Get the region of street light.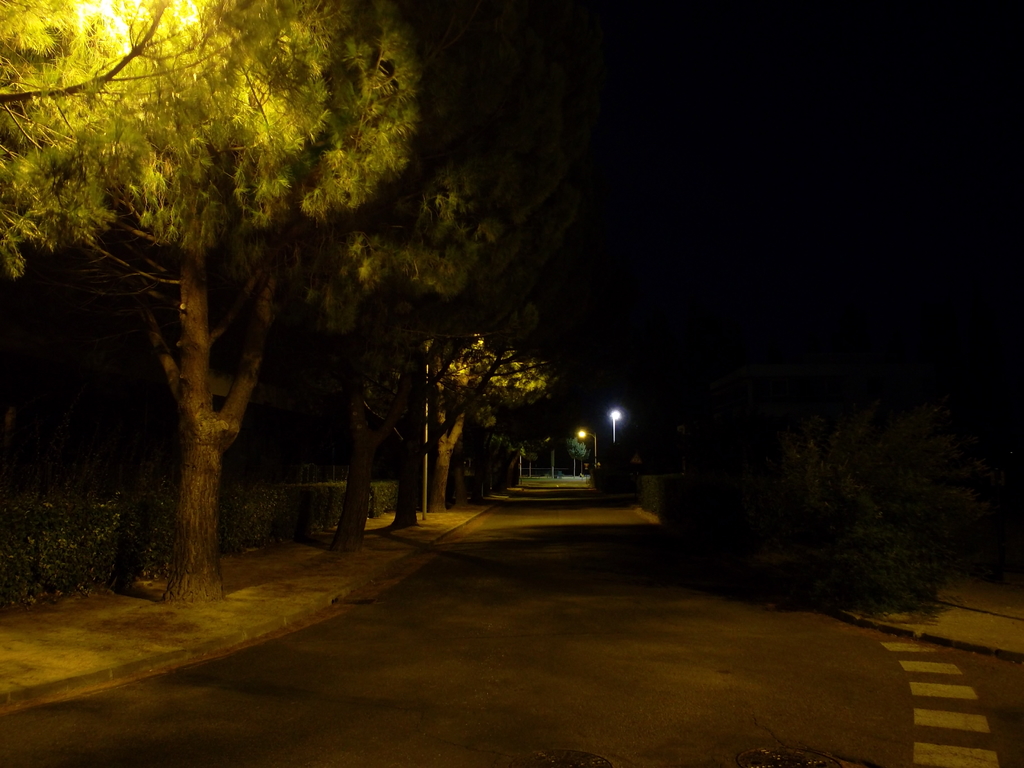
locate(574, 428, 598, 464).
